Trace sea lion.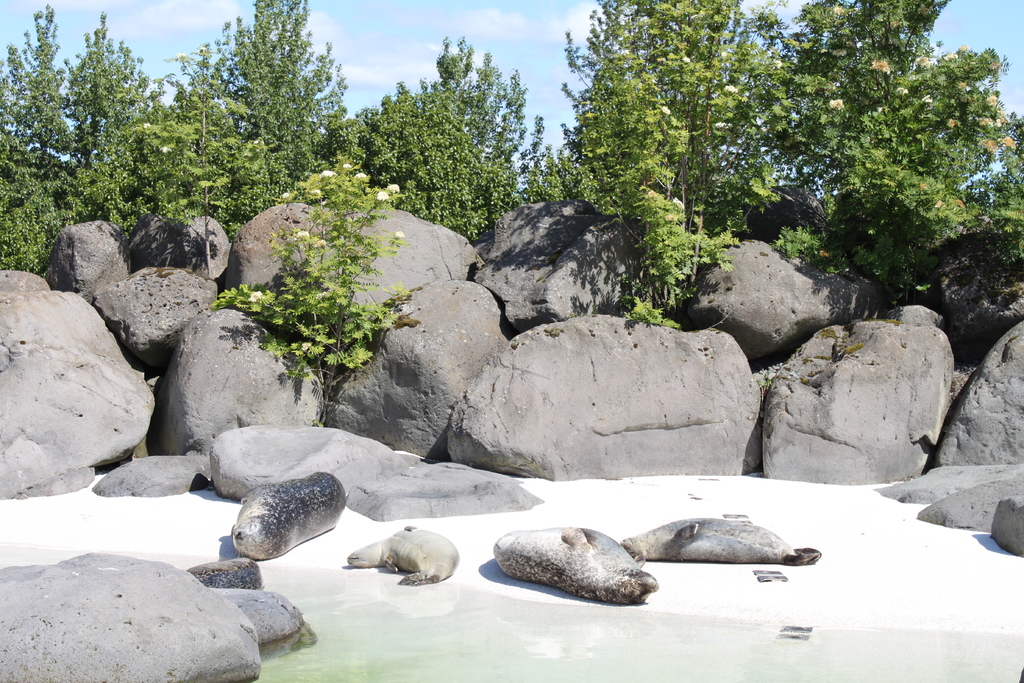
Traced to Rect(342, 527, 460, 591).
